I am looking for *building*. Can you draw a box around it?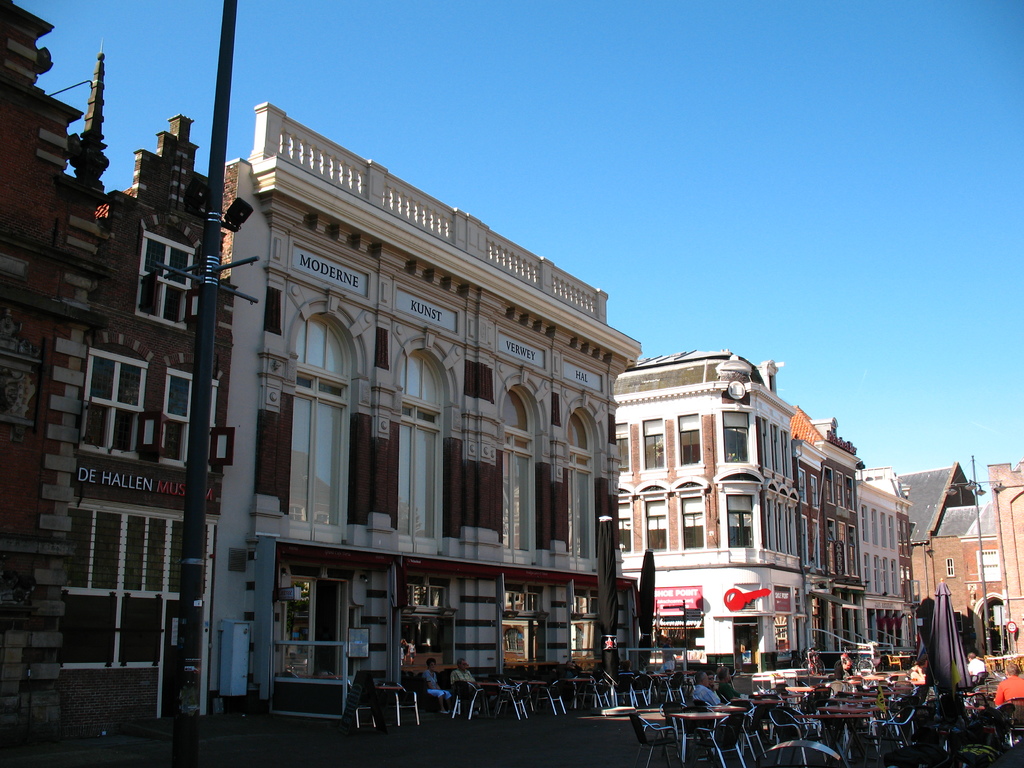
Sure, the bounding box is [x1=0, y1=94, x2=641, y2=693].
